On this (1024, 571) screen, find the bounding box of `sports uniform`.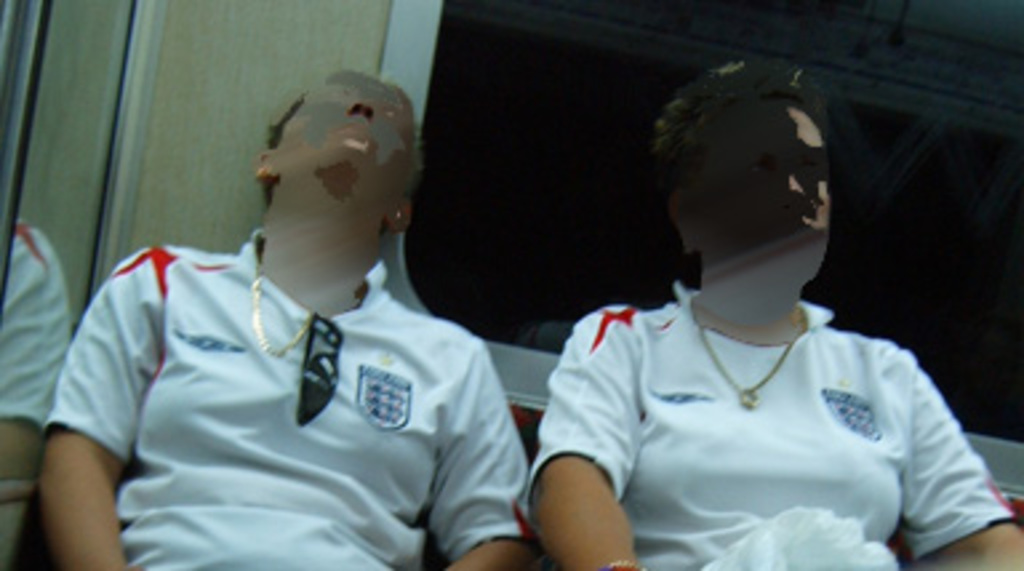
Bounding box: crop(528, 275, 1016, 568).
